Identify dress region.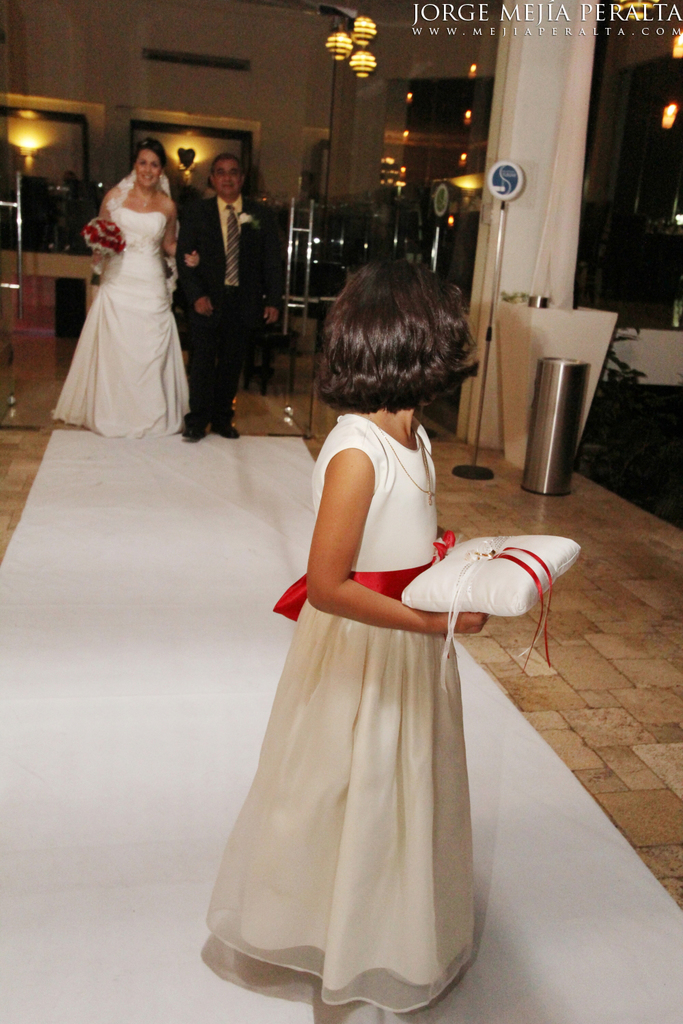
Region: (left=201, top=436, right=500, bottom=1013).
